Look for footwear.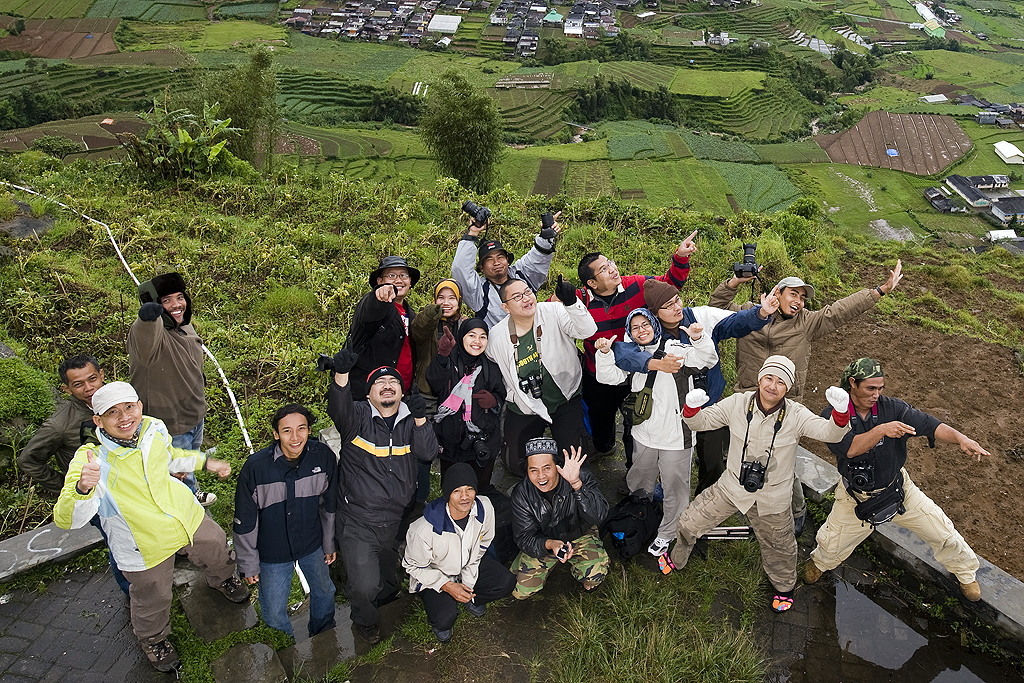
Found: rect(467, 598, 484, 618).
